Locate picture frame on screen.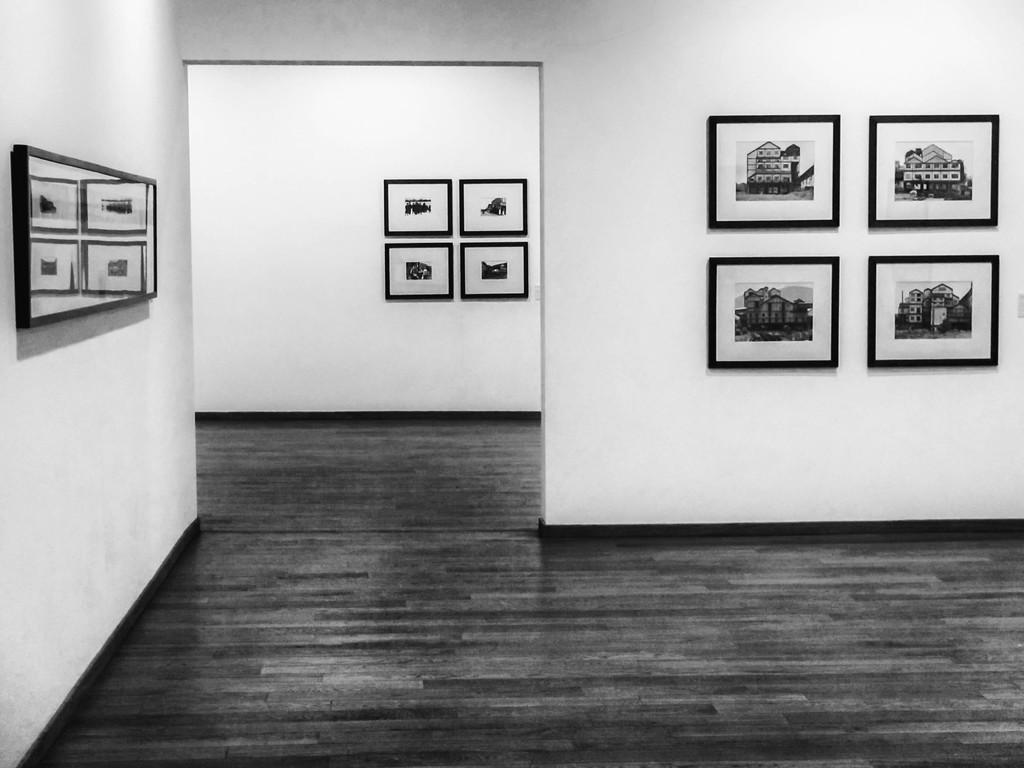
On screen at x1=868 y1=251 x2=1001 y2=368.
